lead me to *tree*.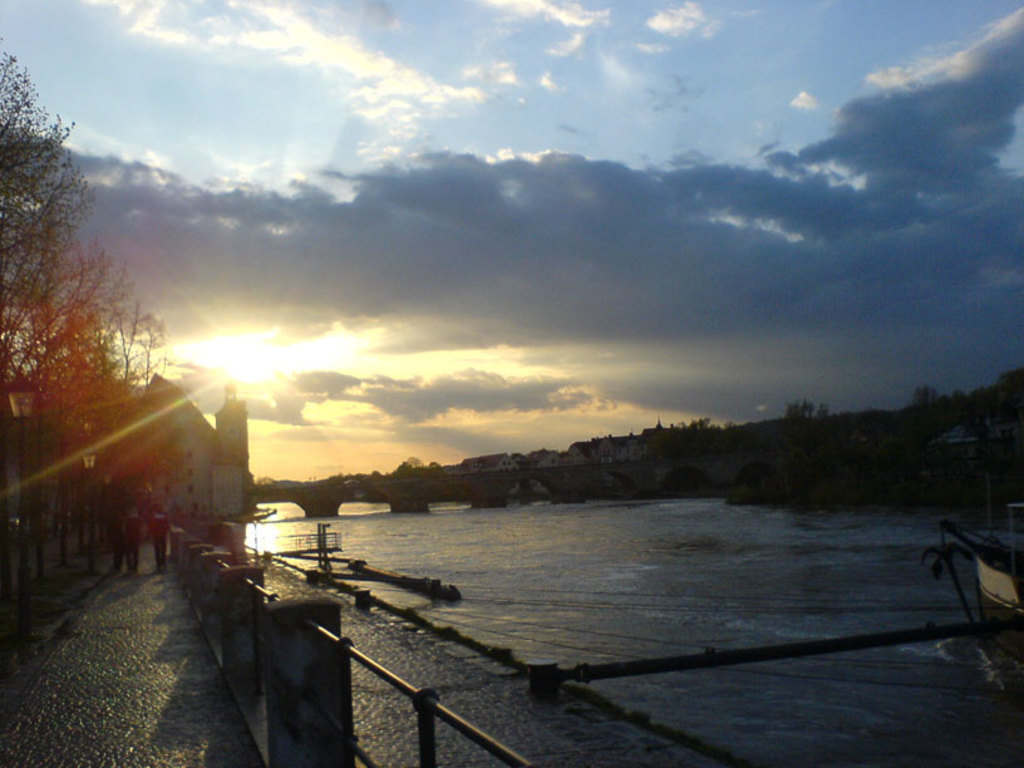
Lead to [left=392, top=458, right=415, bottom=481].
